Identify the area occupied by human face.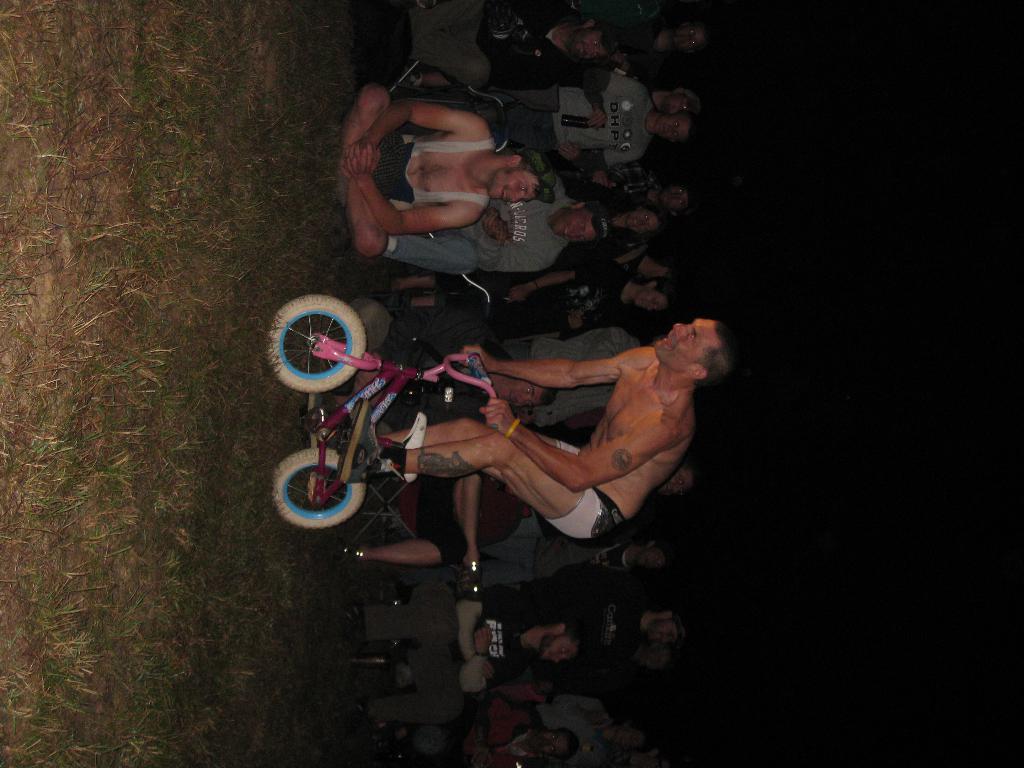
Area: pyautogui.locateOnScreen(542, 633, 578, 660).
